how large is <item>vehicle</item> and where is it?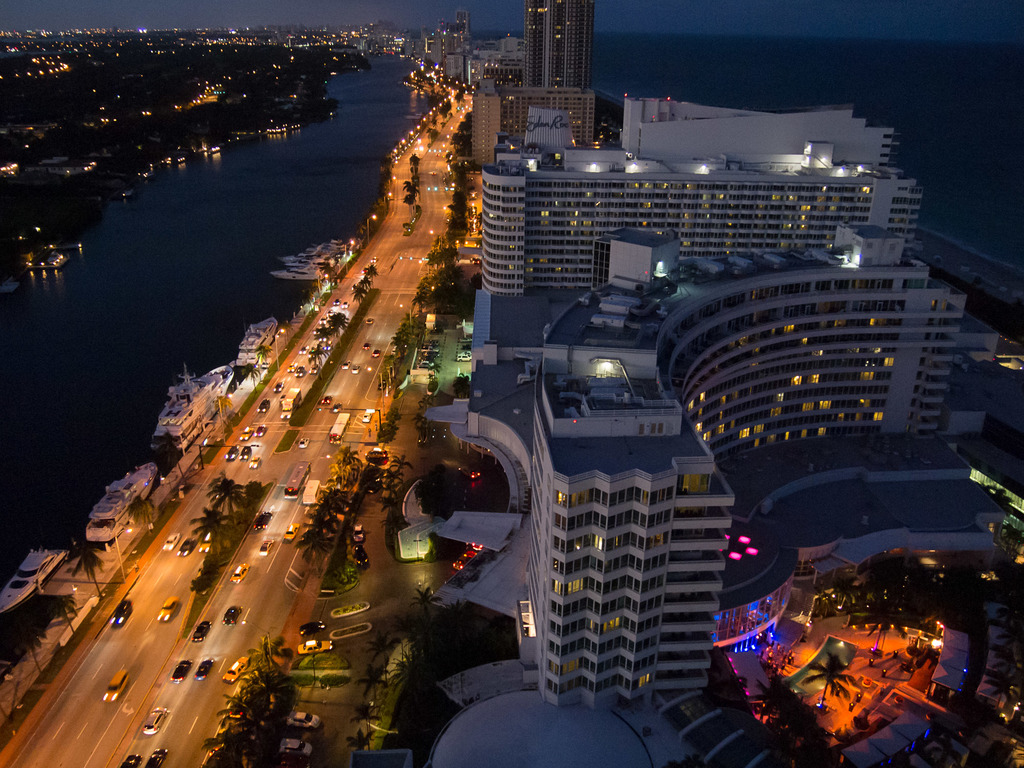
Bounding box: locate(300, 481, 321, 508).
